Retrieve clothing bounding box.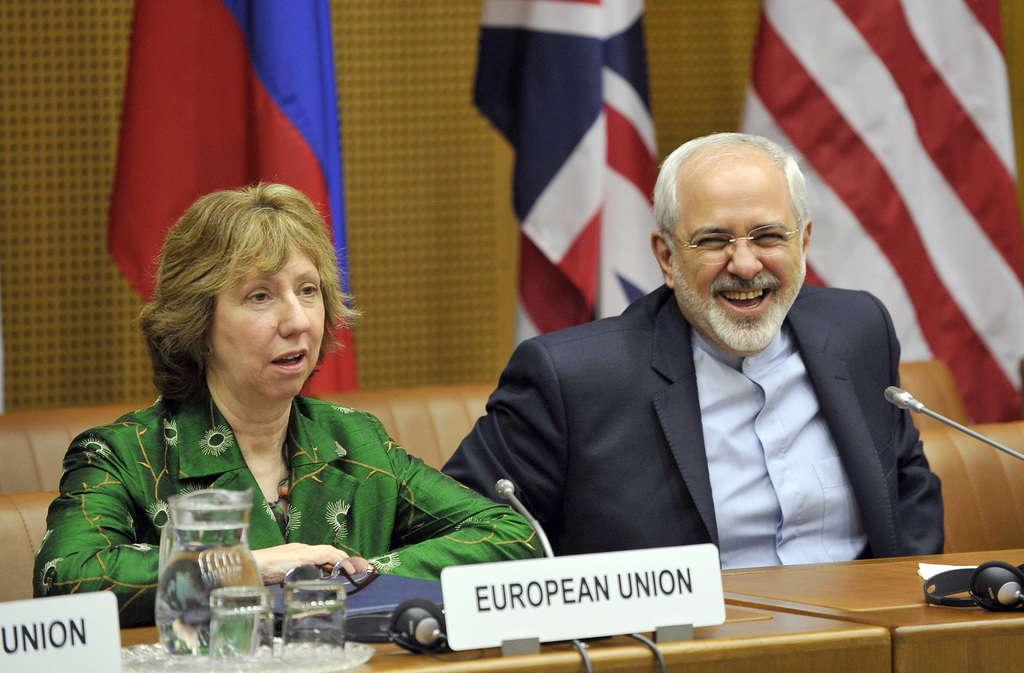
Bounding box: <region>686, 329, 900, 577</region>.
